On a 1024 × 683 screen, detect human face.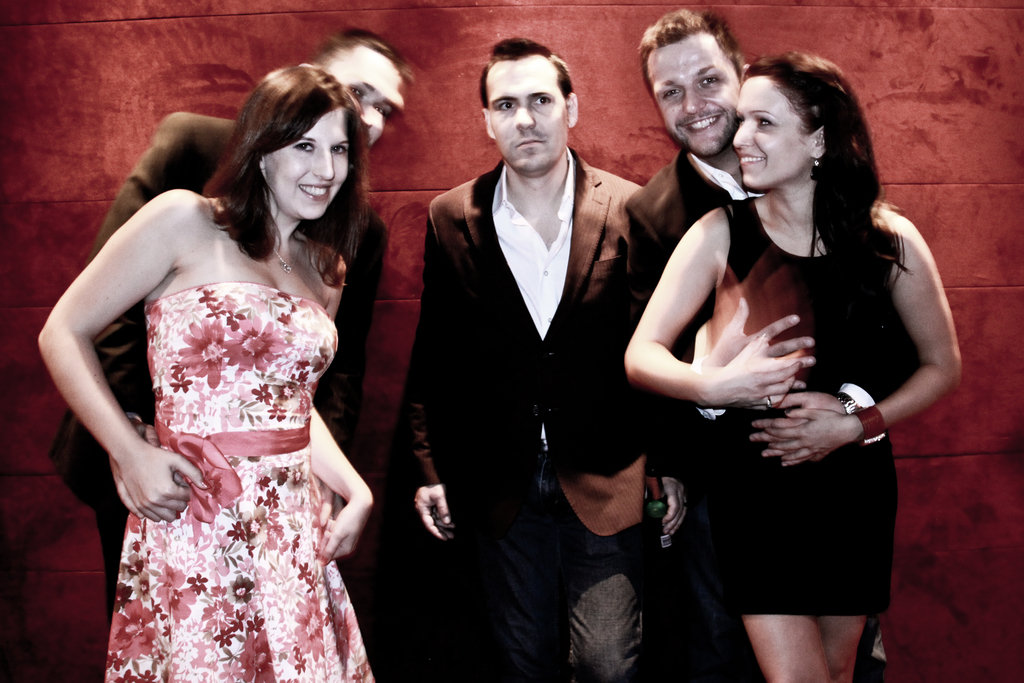
738, 69, 823, 201.
